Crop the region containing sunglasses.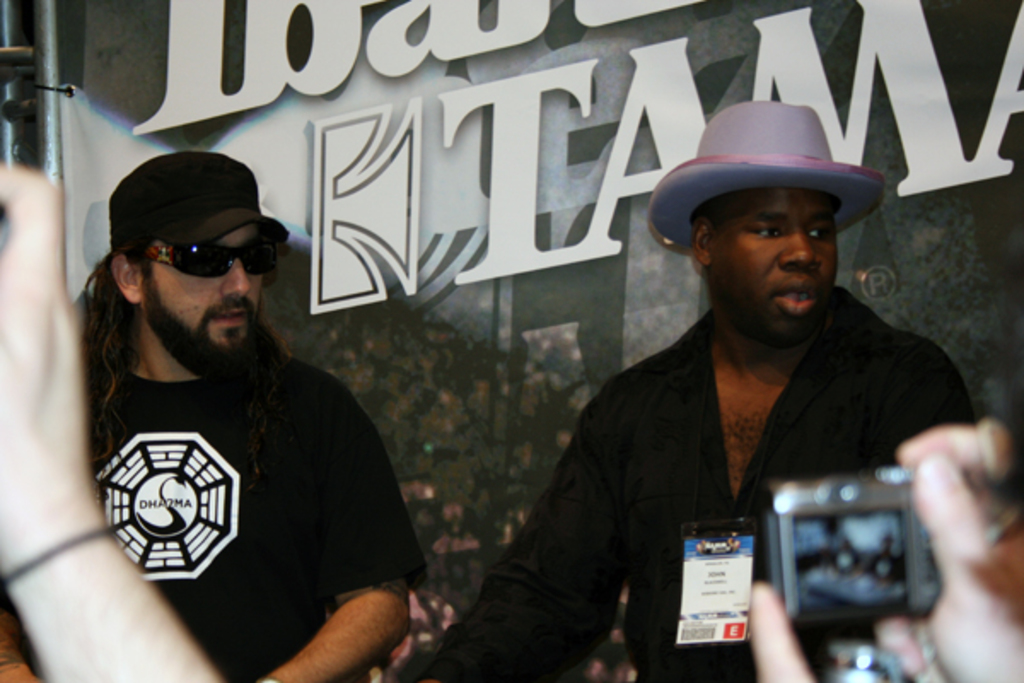
Crop region: BBox(137, 244, 290, 280).
